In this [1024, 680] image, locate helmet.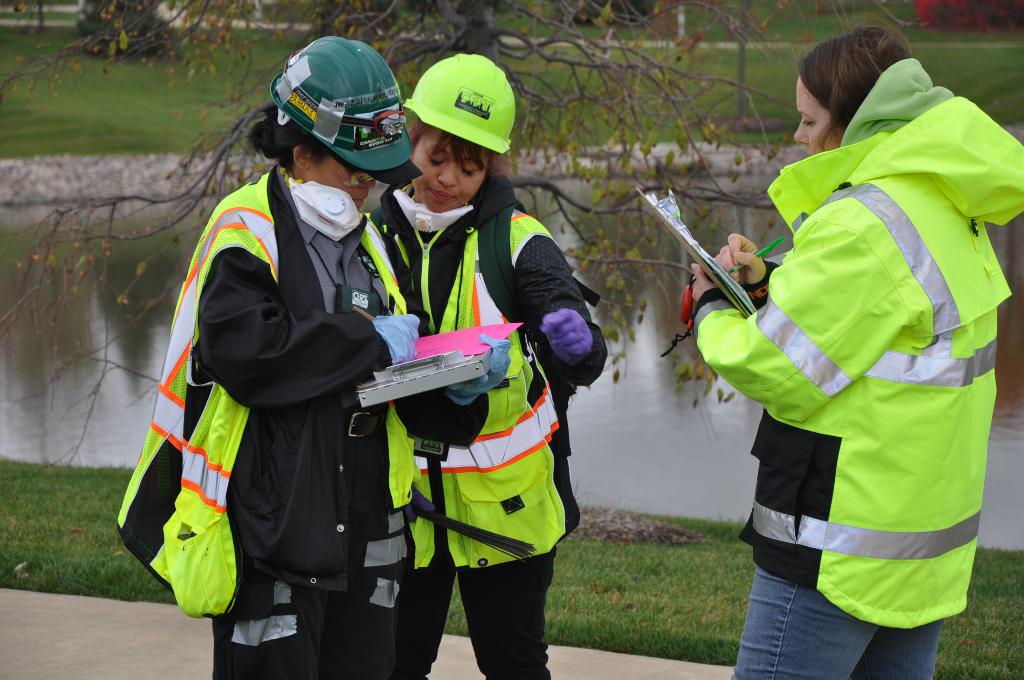
Bounding box: bbox(255, 42, 406, 191).
